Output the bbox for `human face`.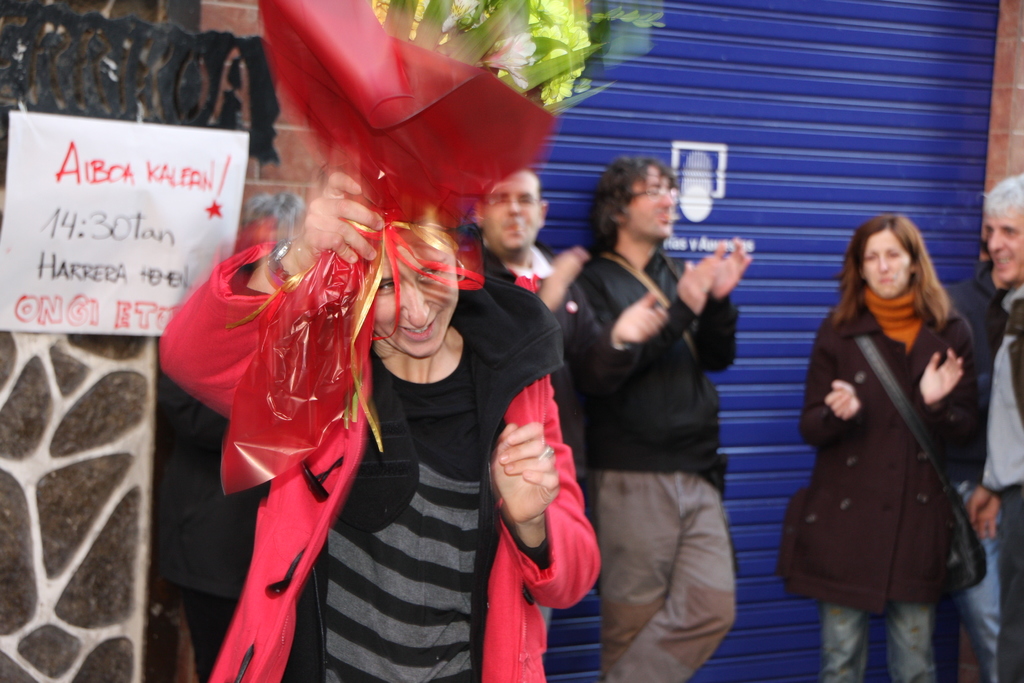
{"left": 986, "top": 211, "right": 1023, "bottom": 288}.
